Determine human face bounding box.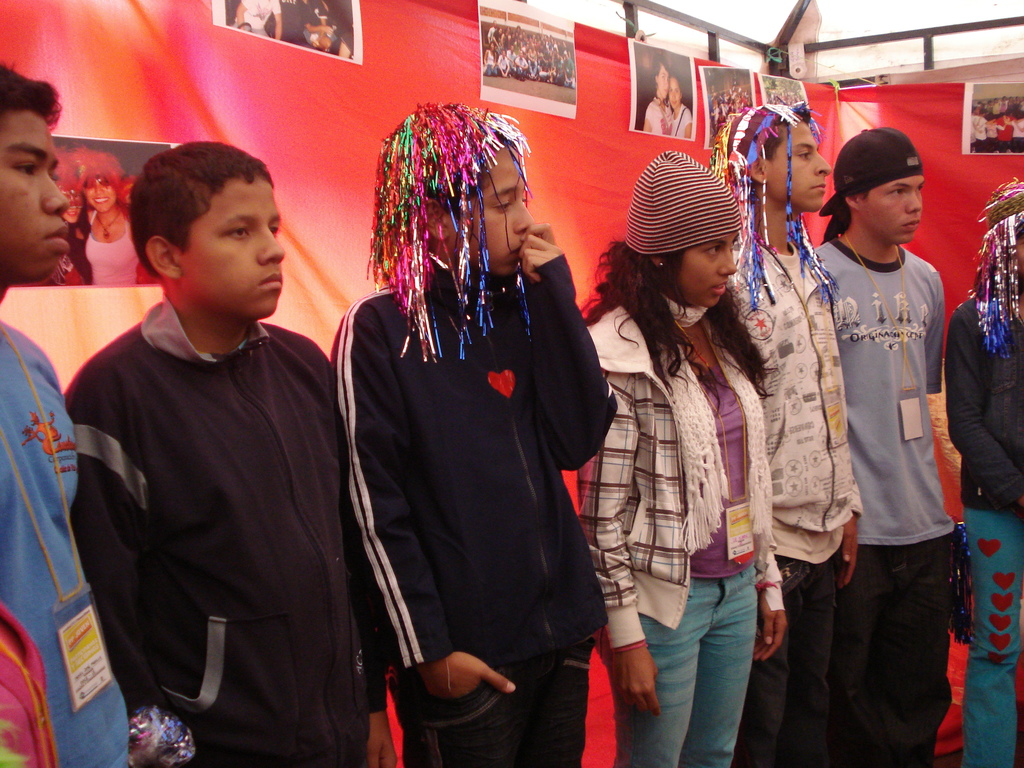
Determined: box(765, 115, 833, 211).
